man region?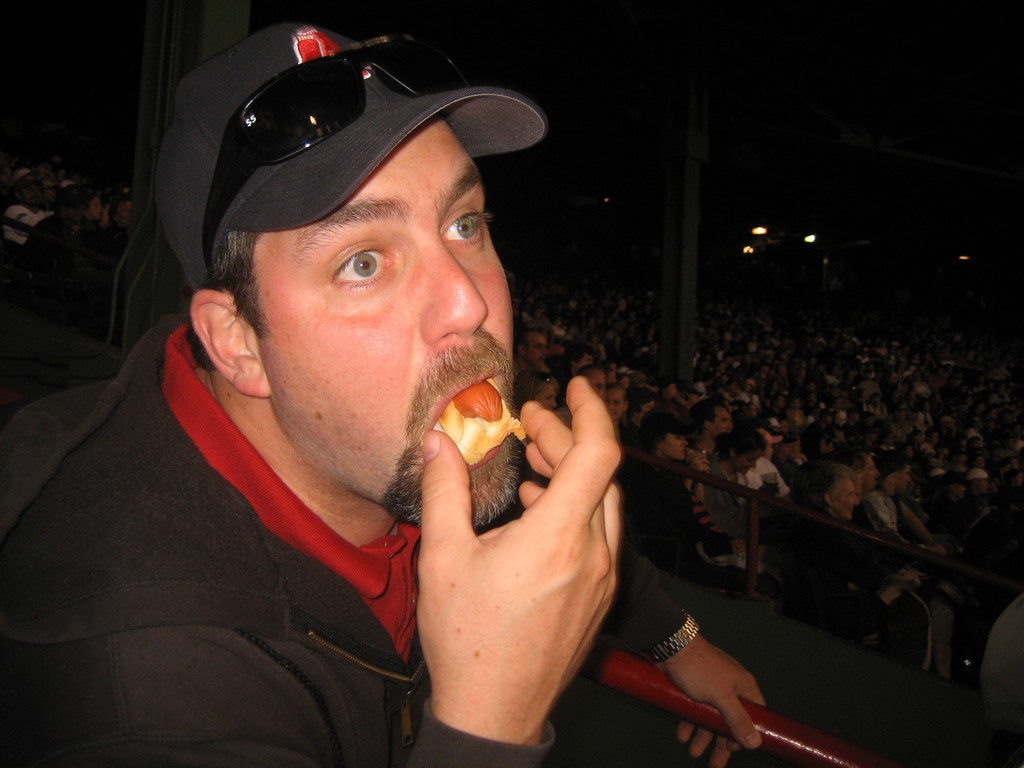
x1=8 y1=18 x2=711 y2=767
